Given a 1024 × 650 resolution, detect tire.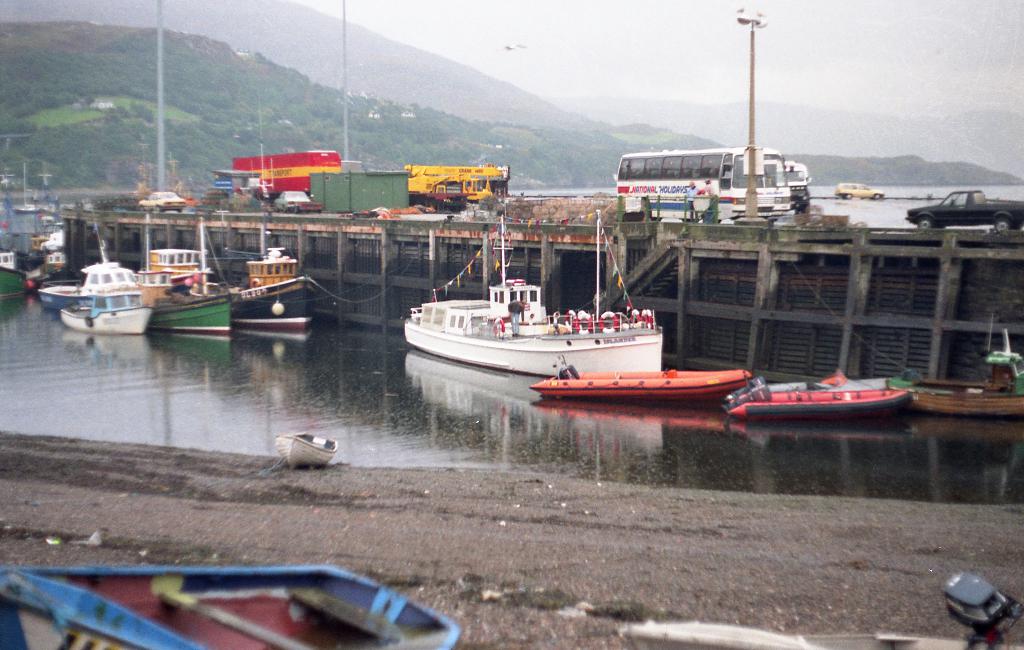
(175, 207, 182, 215).
